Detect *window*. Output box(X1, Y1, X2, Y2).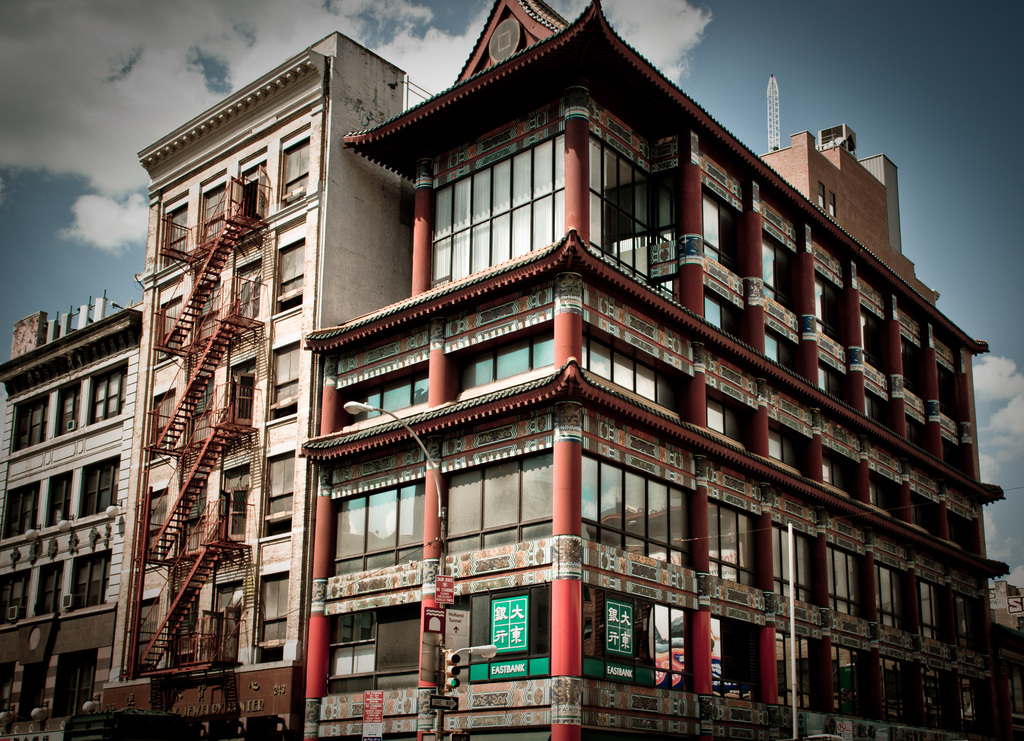
box(5, 482, 45, 533).
